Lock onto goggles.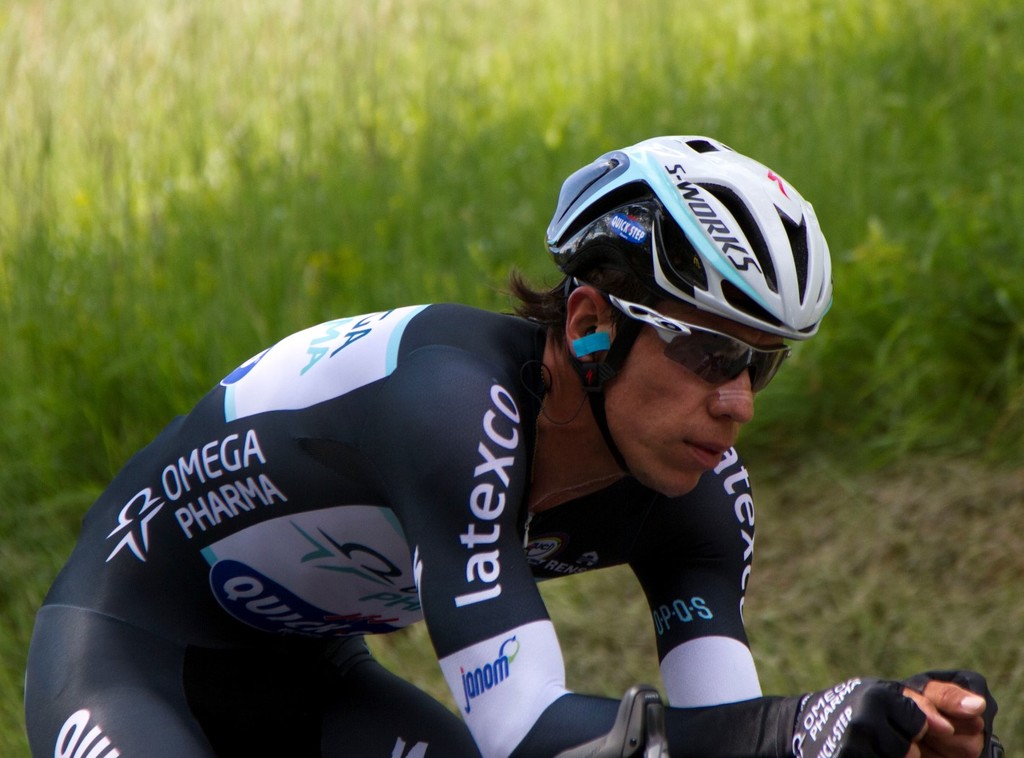
Locked: 569 276 795 393.
